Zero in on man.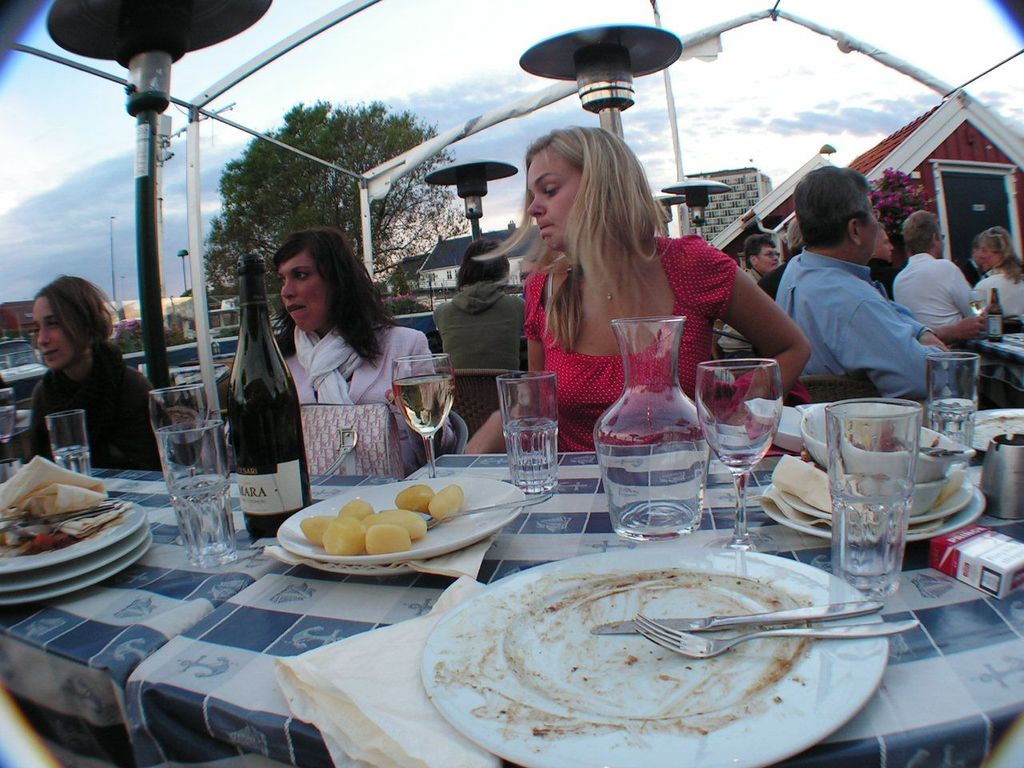
Zeroed in: locate(759, 166, 927, 398).
